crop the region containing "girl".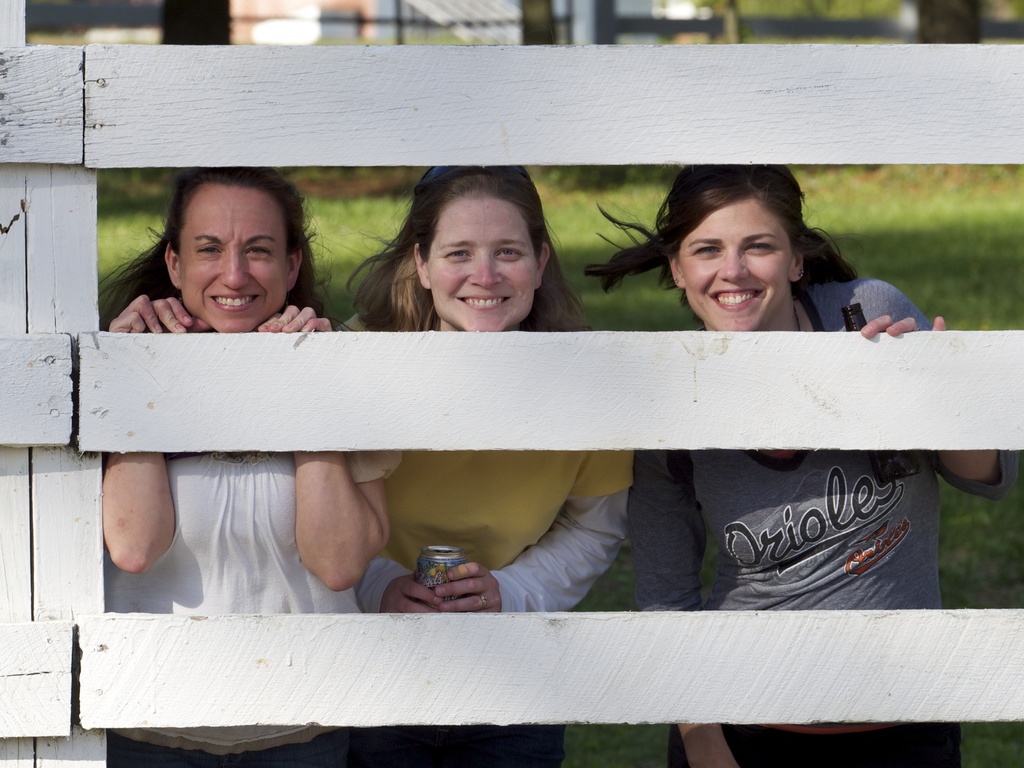
Crop region: box=[336, 155, 644, 767].
